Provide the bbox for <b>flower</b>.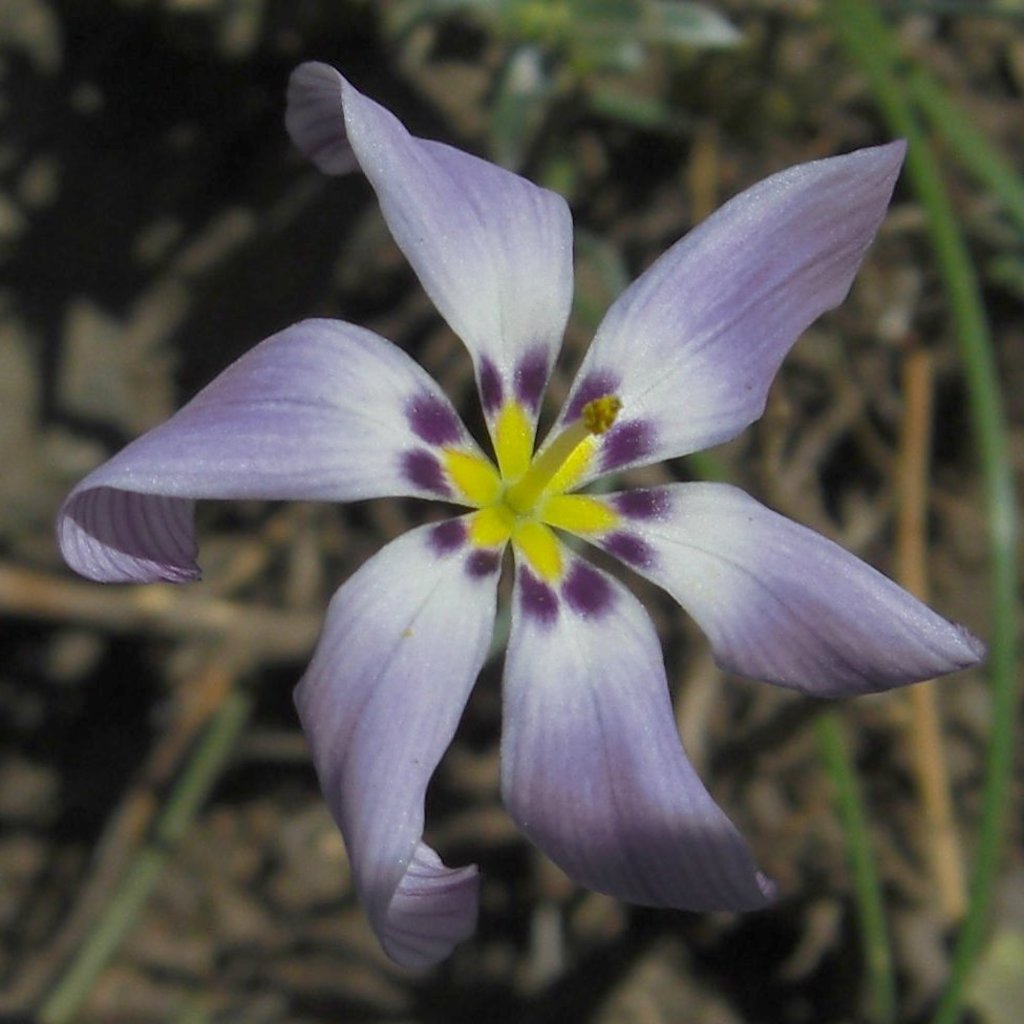
{"left": 110, "top": 57, "right": 960, "bottom": 952}.
